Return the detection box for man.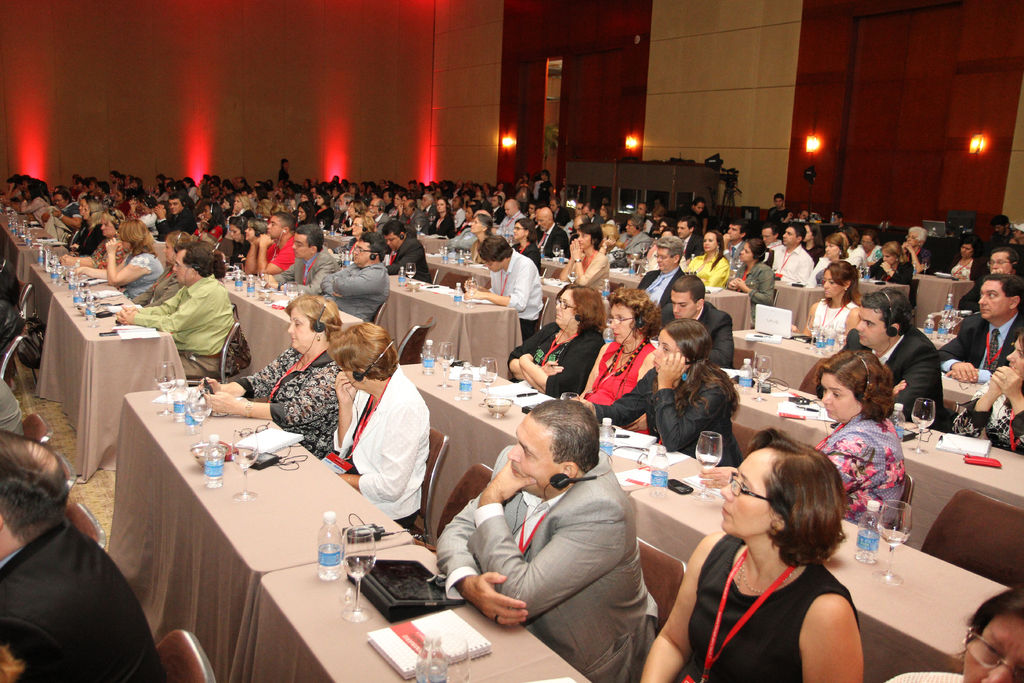
bbox=(935, 274, 1023, 382).
